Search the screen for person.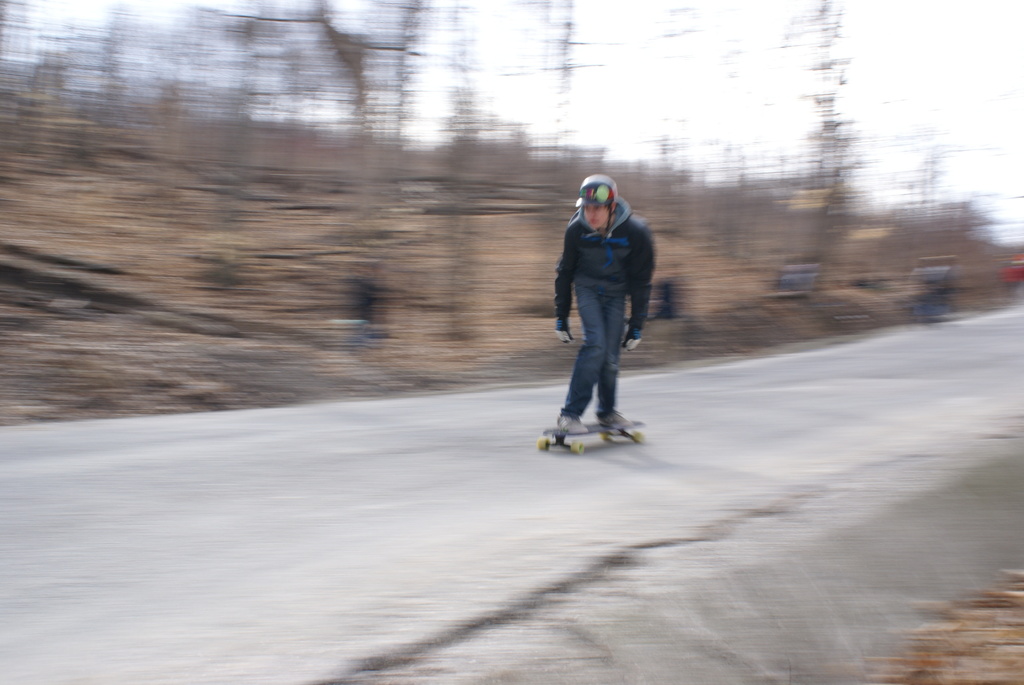
Found at box=[548, 150, 657, 458].
